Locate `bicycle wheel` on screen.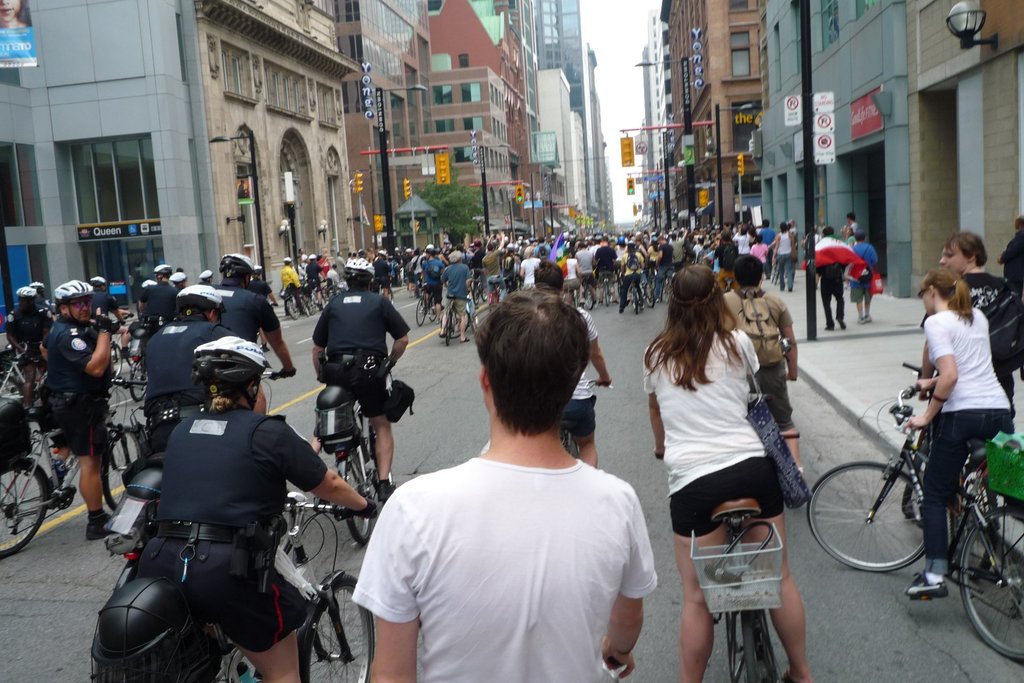
On screen at x1=106, y1=348, x2=127, y2=378.
